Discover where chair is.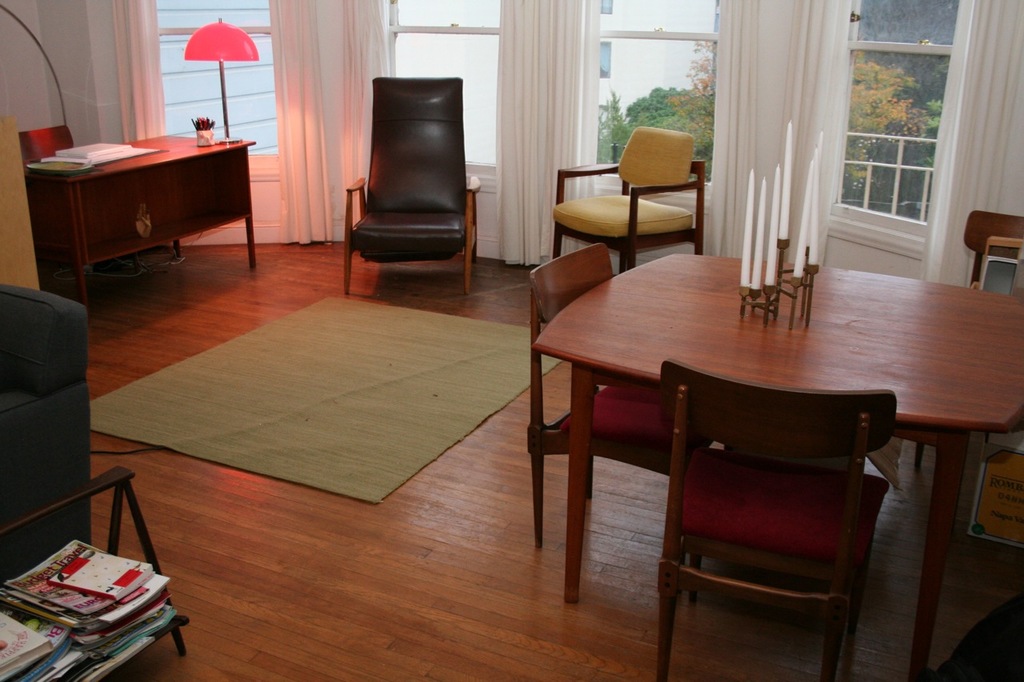
Discovered at 529:241:721:559.
